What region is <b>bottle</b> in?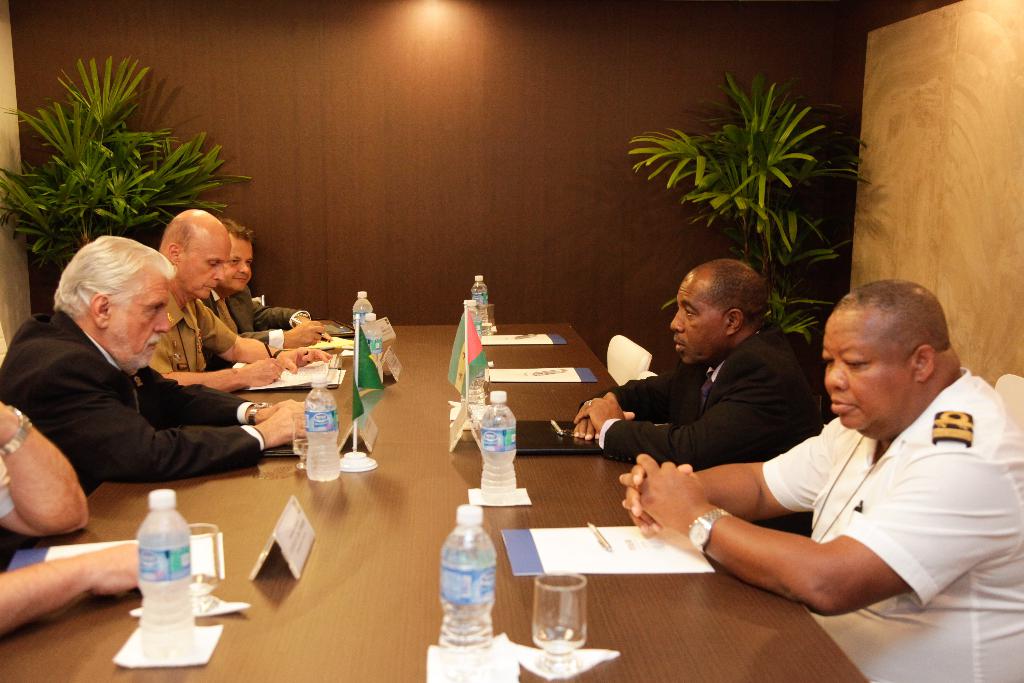
[left=137, top=488, right=199, bottom=658].
